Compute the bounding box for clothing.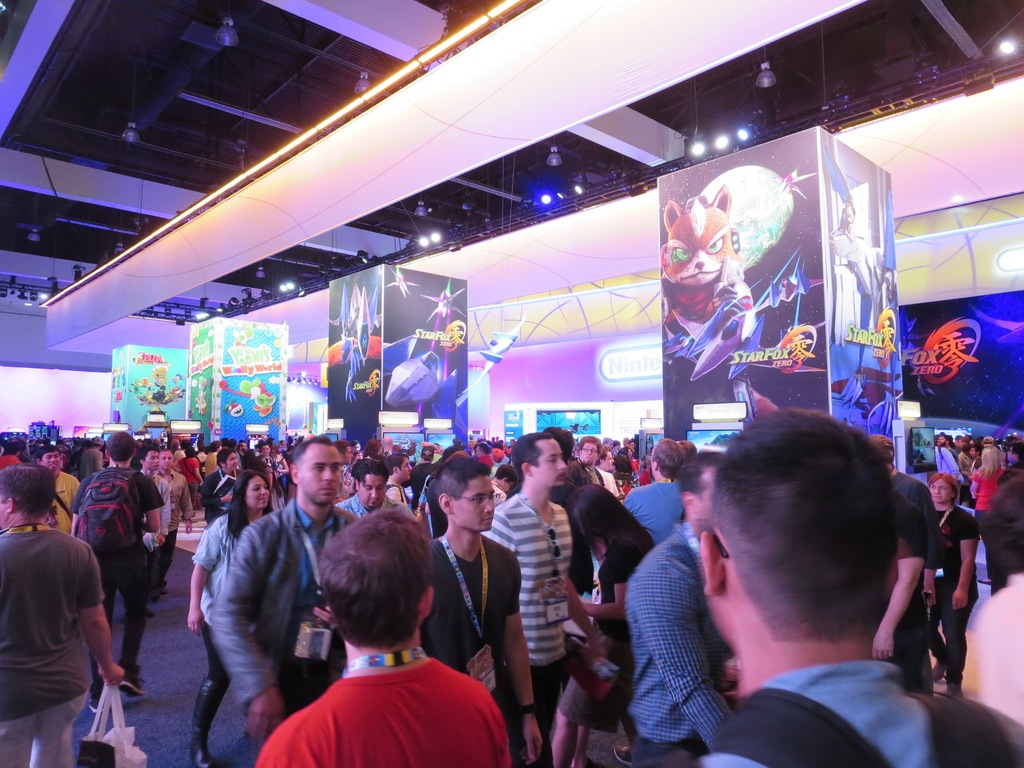
detection(189, 511, 253, 740).
